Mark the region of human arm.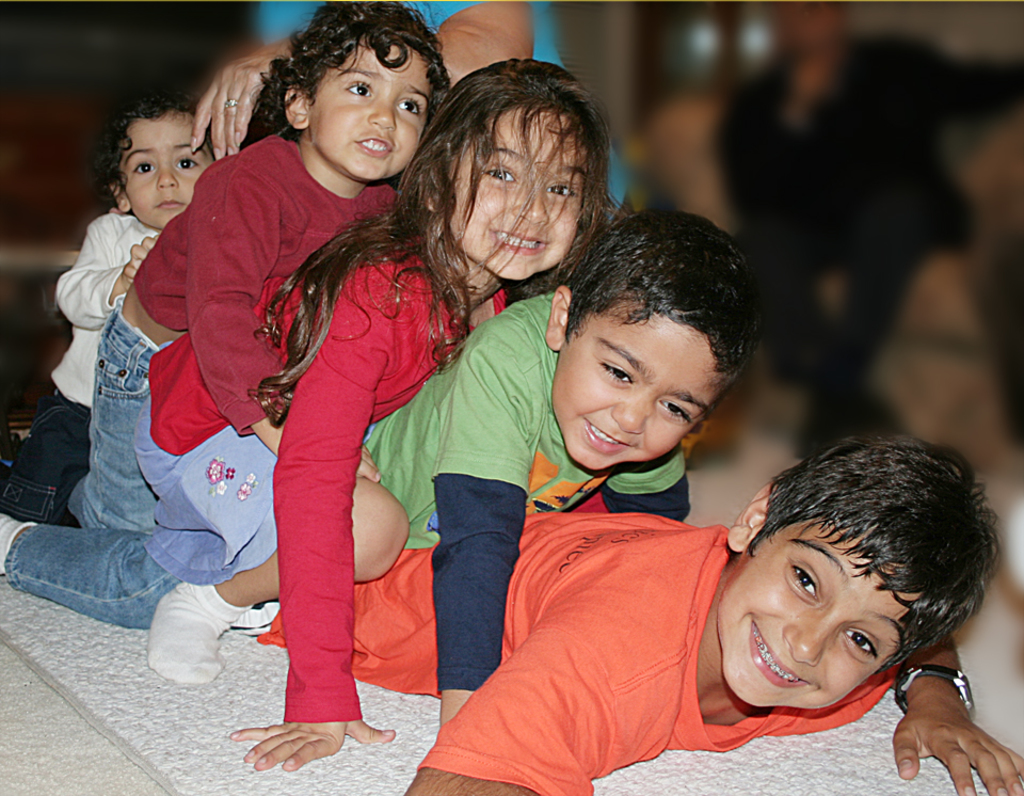
Region: <box>185,0,535,163</box>.
